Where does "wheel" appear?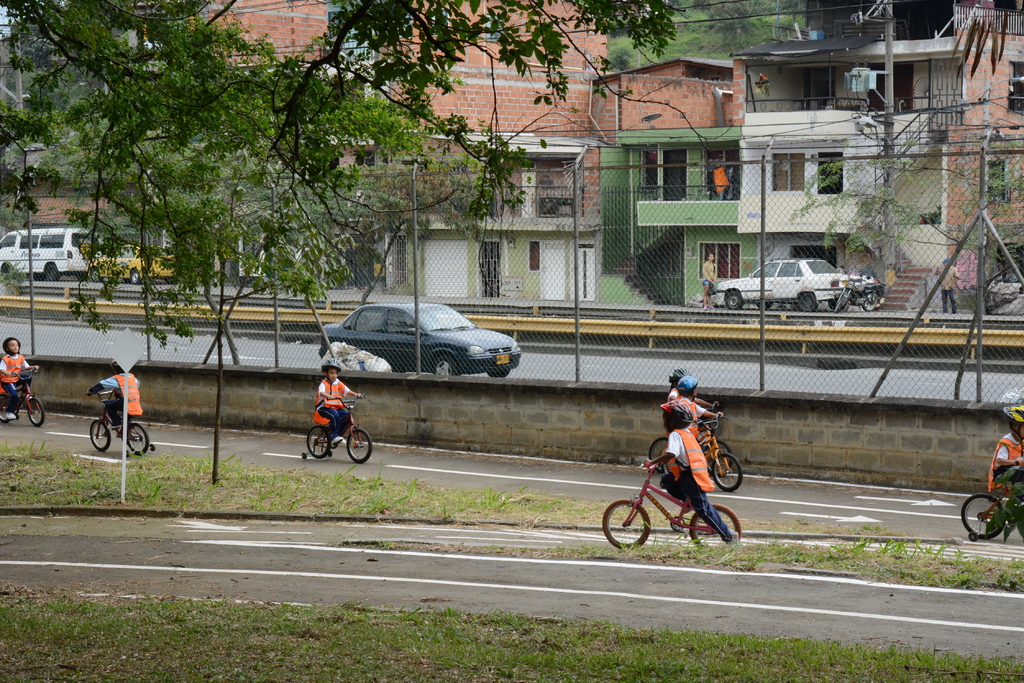
Appears at 76 273 86 281.
